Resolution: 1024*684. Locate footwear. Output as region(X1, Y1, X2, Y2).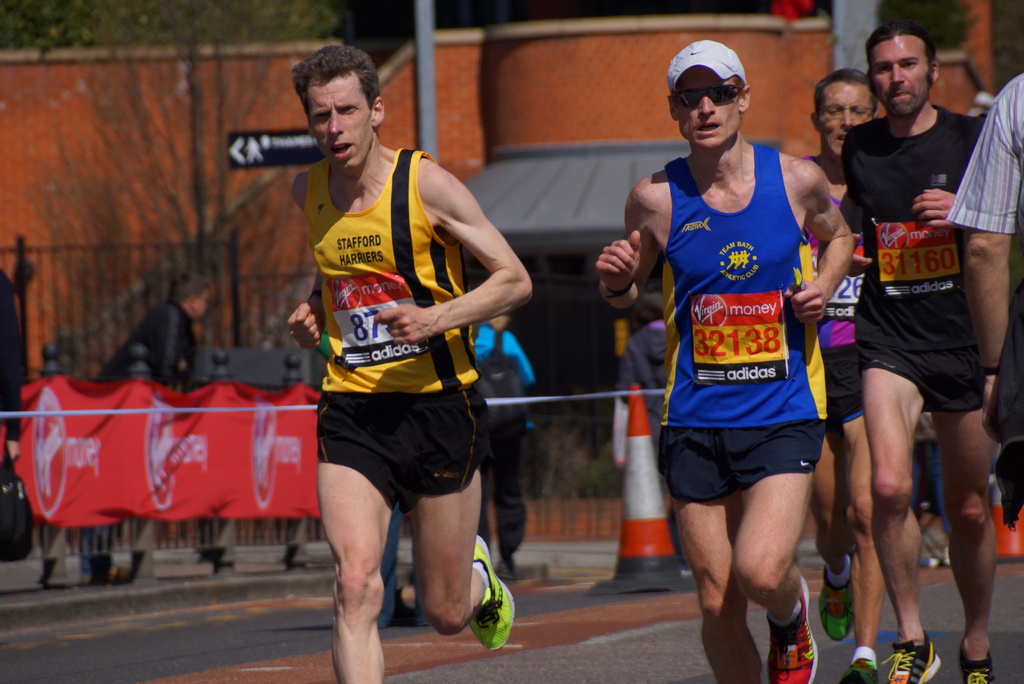
region(470, 536, 512, 646).
